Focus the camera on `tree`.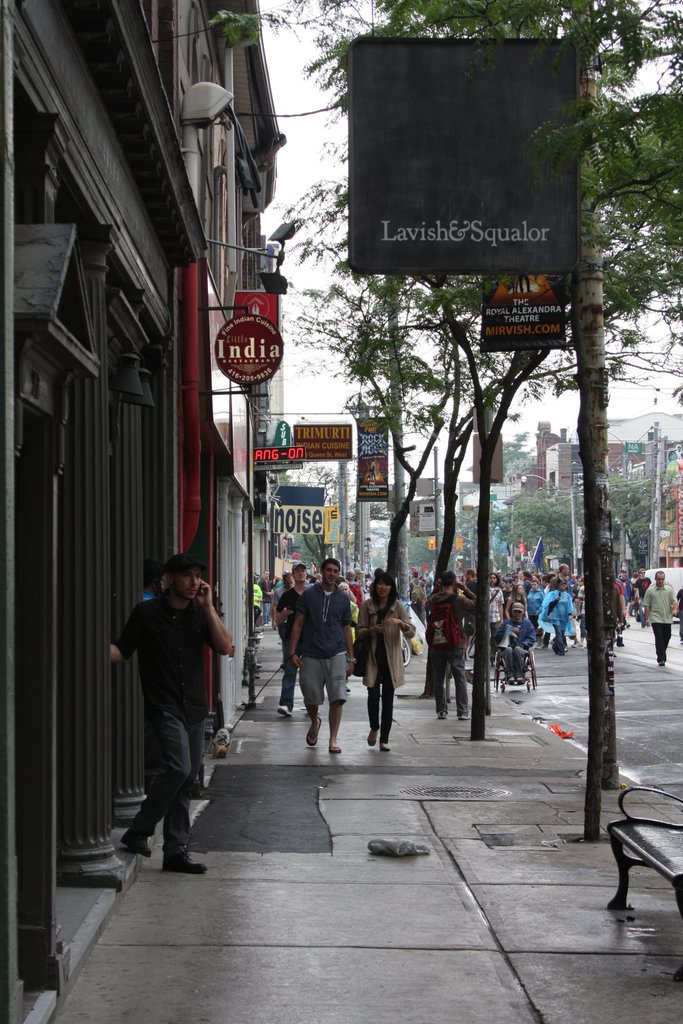
Focus region: 613 477 656 557.
